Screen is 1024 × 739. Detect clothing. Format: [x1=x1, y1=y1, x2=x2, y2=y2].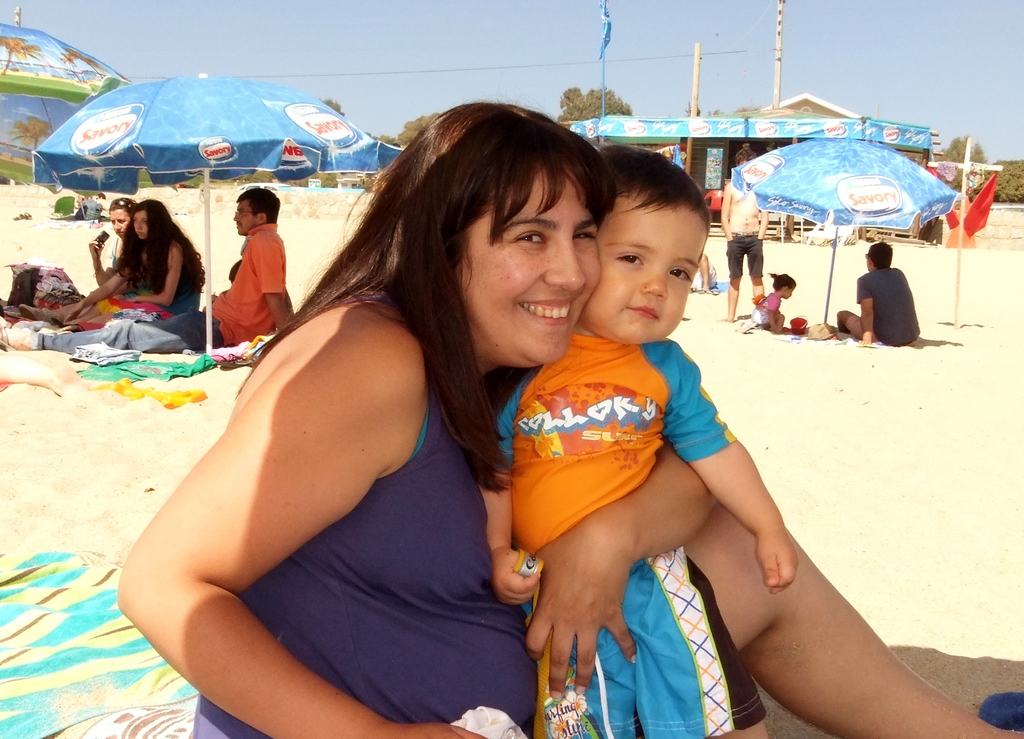
[x1=108, y1=228, x2=204, y2=329].
